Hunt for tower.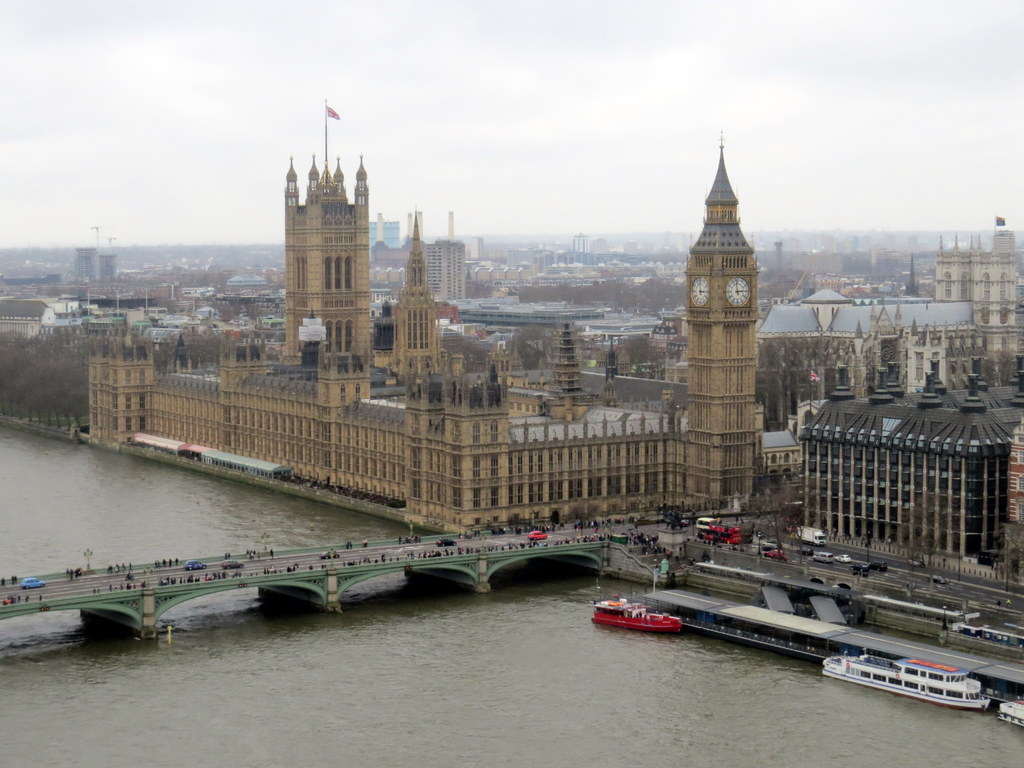
Hunted down at bbox=[266, 105, 390, 374].
